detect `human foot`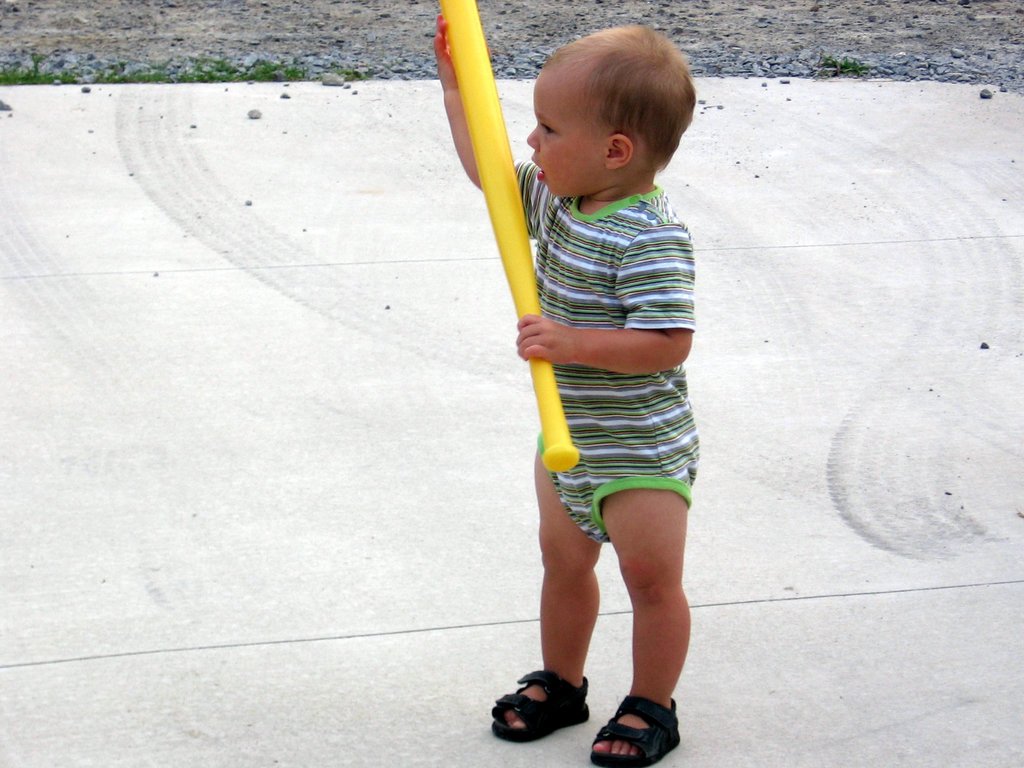
497:669:585:733
